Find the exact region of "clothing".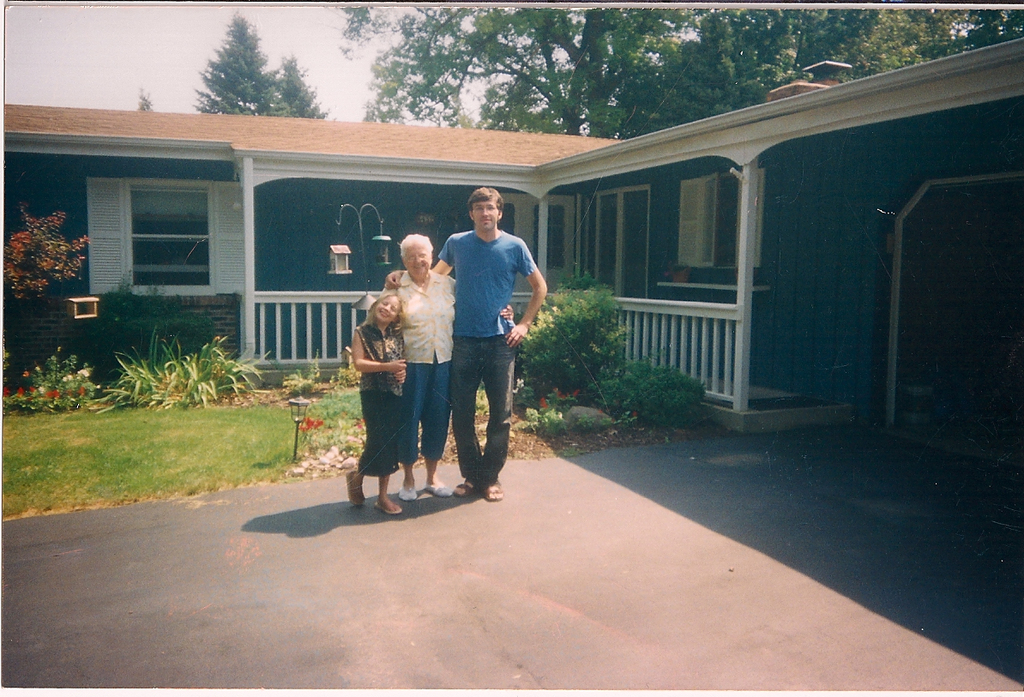
Exact region: 362, 322, 407, 396.
